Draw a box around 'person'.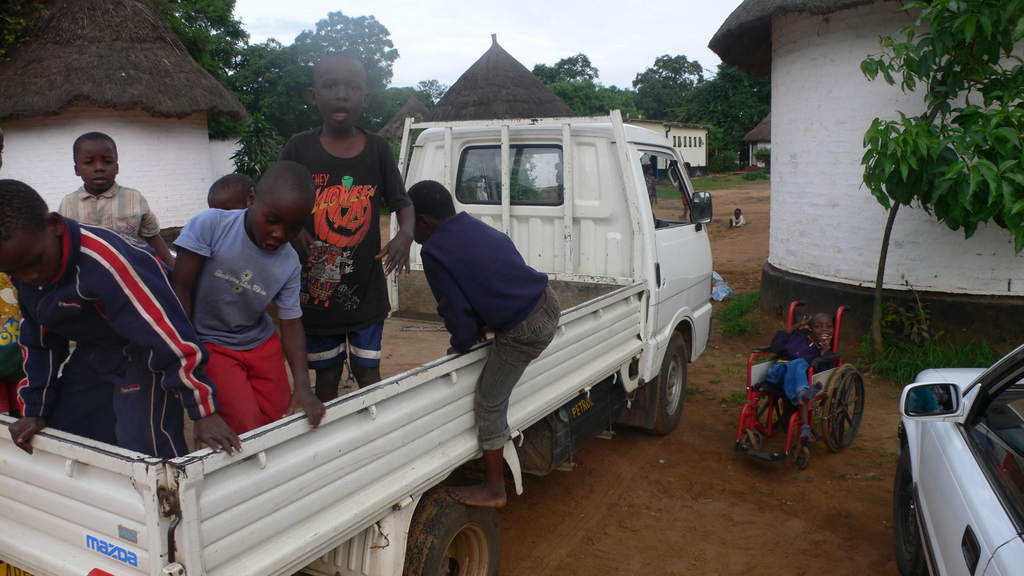
select_region(173, 162, 324, 440).
